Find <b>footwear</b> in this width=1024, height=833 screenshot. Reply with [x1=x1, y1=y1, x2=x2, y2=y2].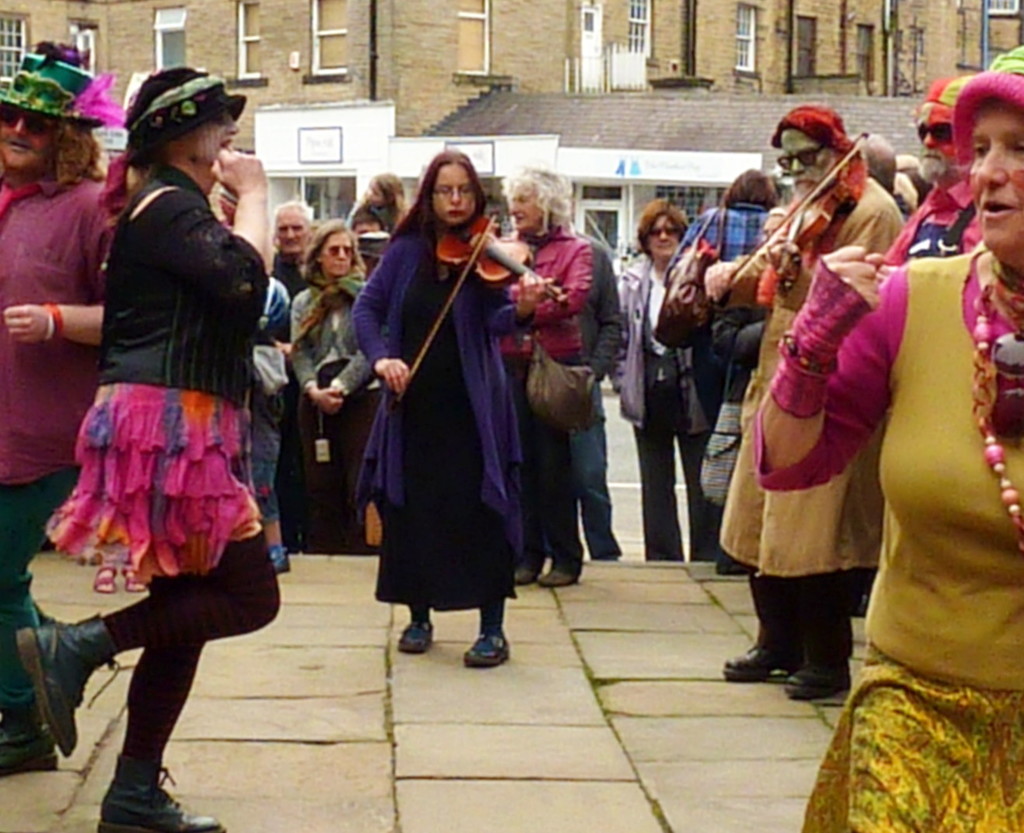
[x1=722, y1=641, x2=806, y2=679].
